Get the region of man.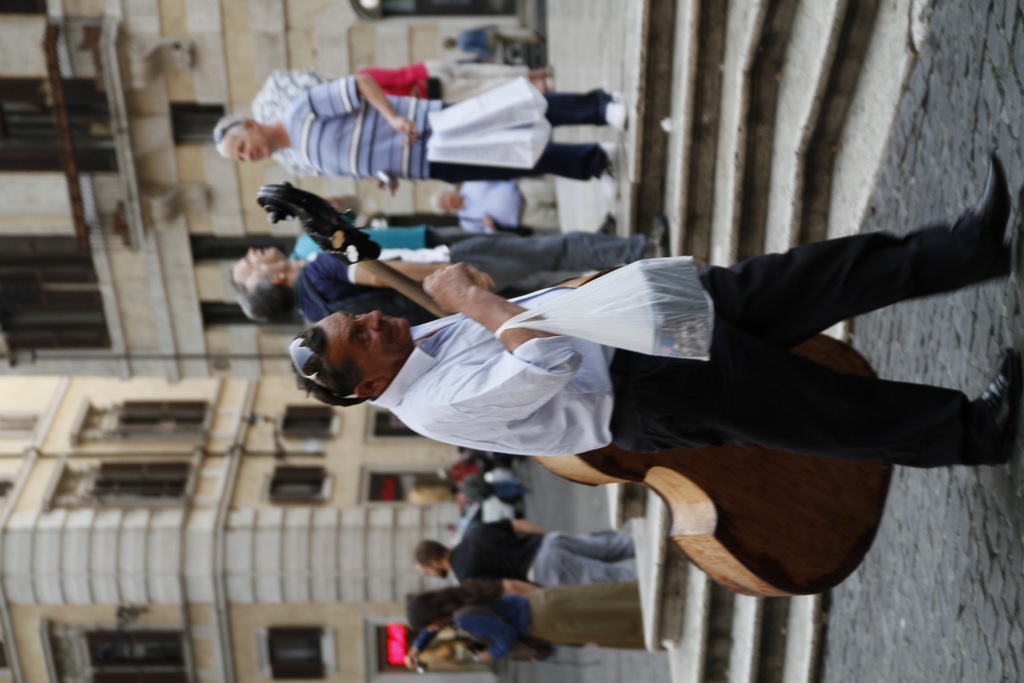
box(239, 177, 666, 315).
